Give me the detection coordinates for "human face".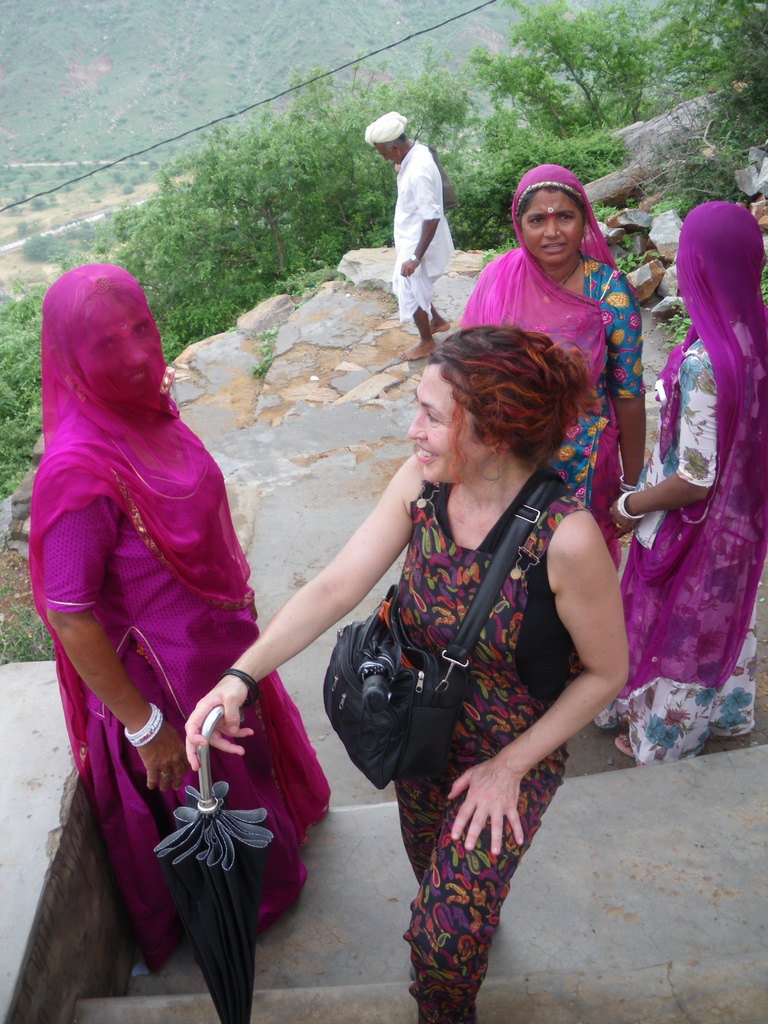
detection(74, 294, 164, 404).
